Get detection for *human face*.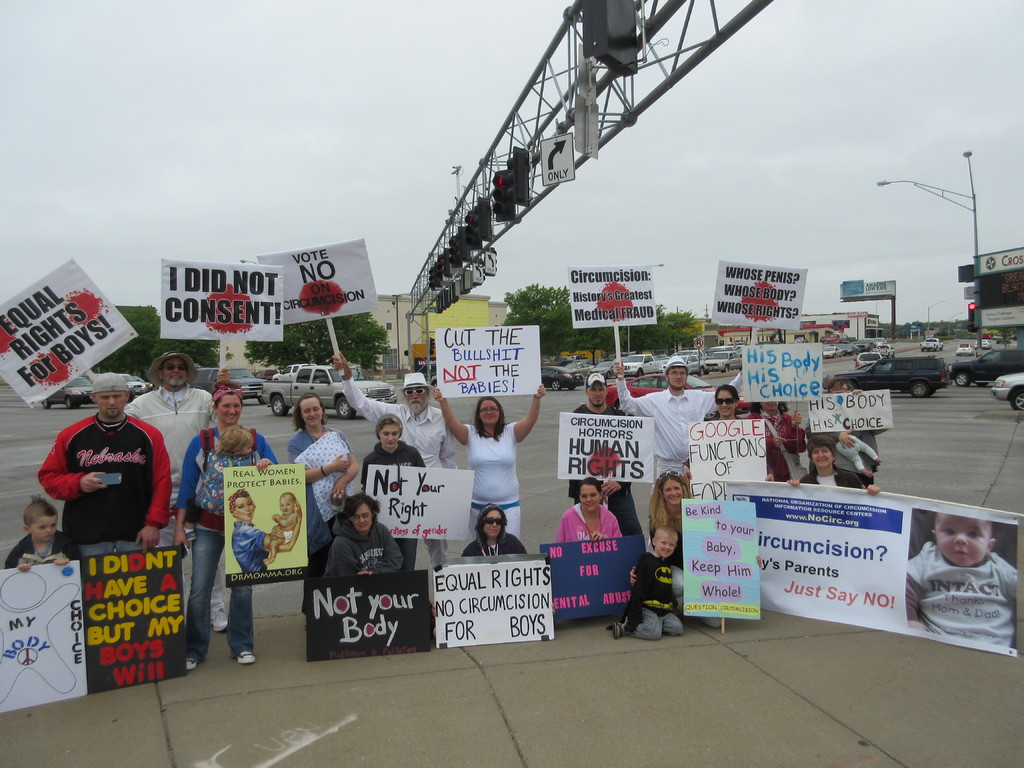
Detection: (x1=401, y1=387, x2=427, y2=413).
